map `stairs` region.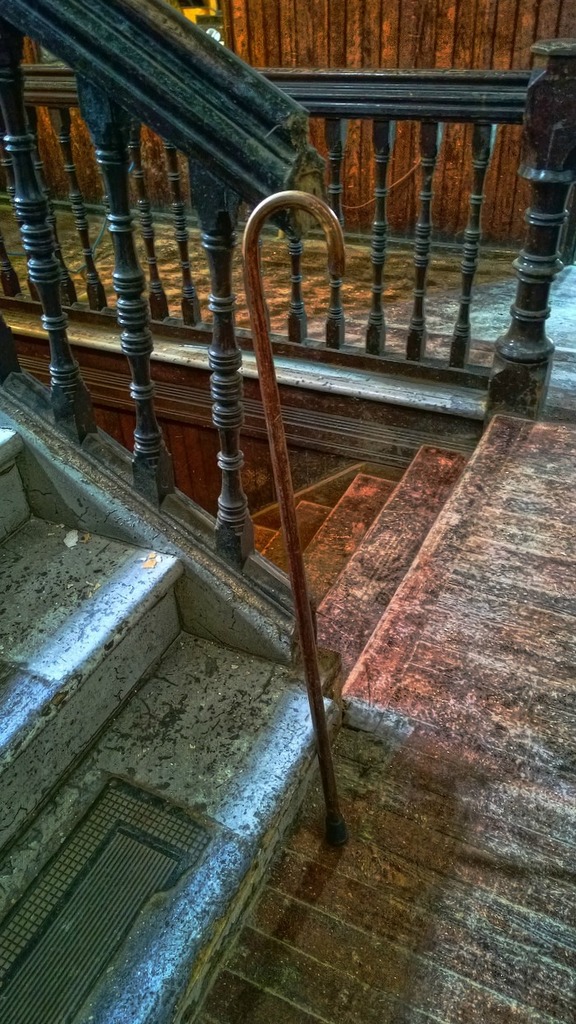
Mapped to box(0, 416, 495, 1023).
